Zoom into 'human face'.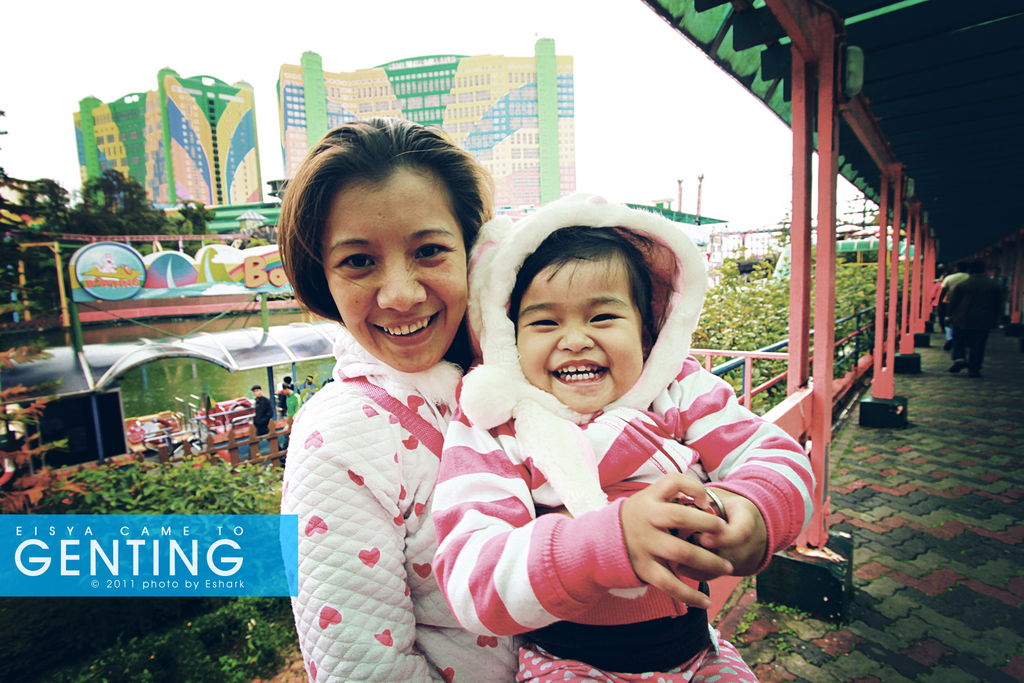
Zoom target: 326:175:466:368.
